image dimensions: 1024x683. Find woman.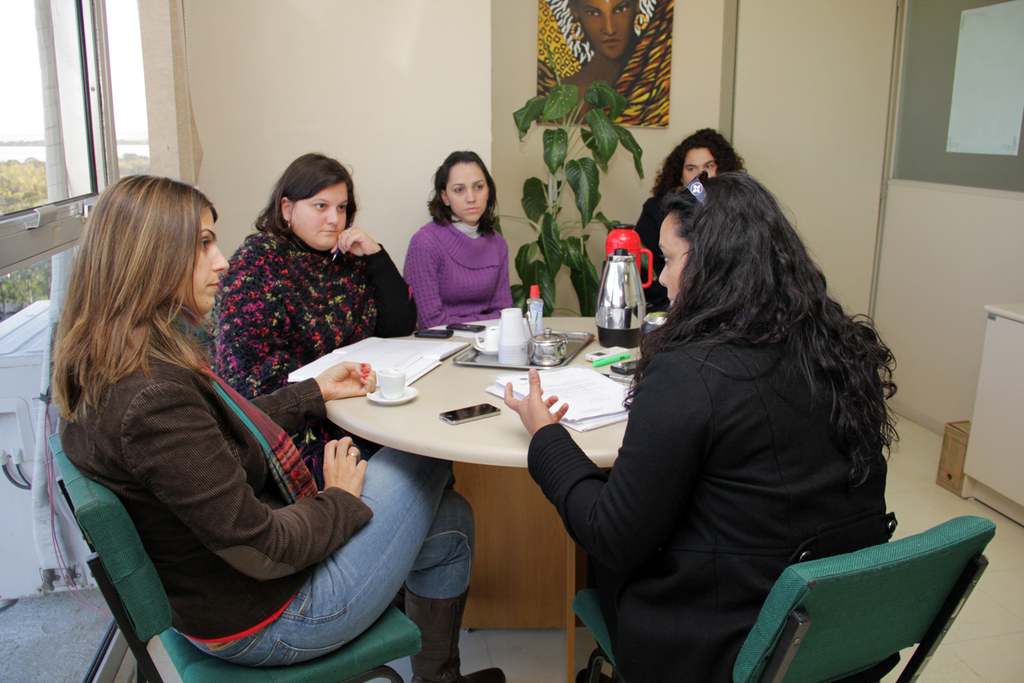
633:128:748:311.
